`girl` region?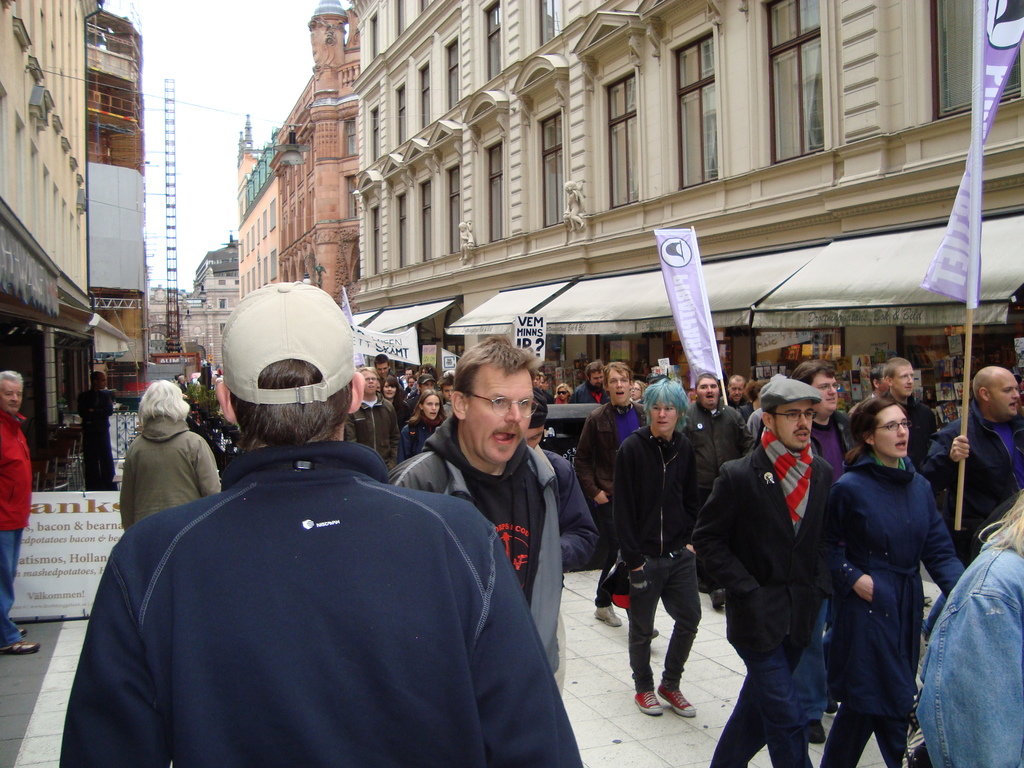
detection(815, 396, 964, 764)
